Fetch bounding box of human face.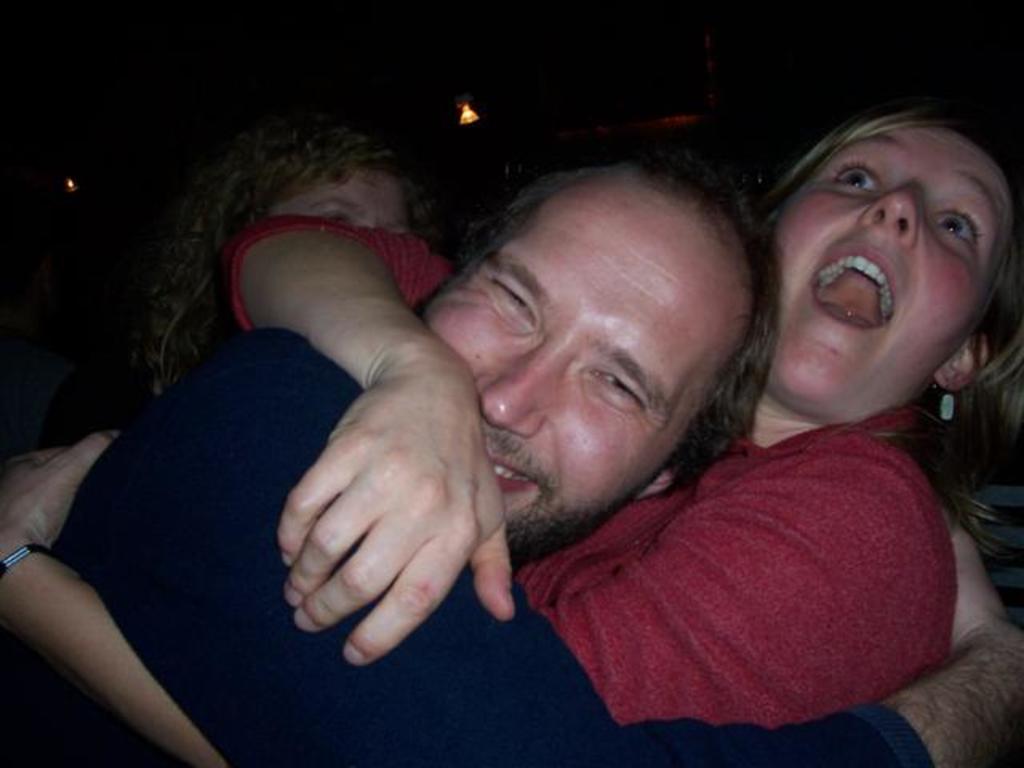
Bbox: box=[446, 197, 670, 547].
